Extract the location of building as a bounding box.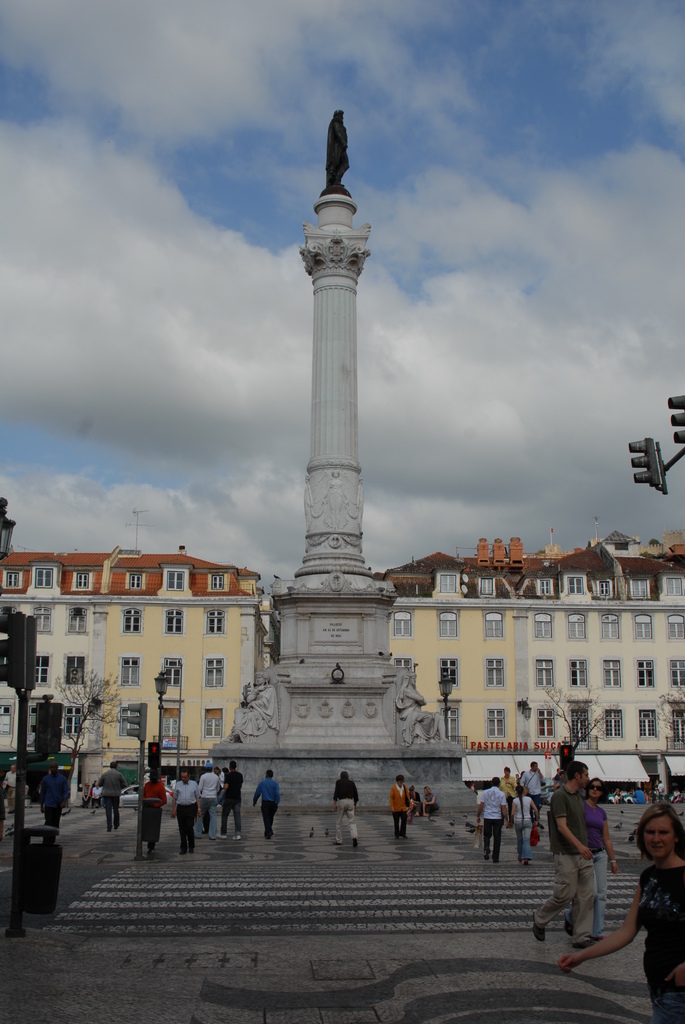
x1=382 y1=540 x2=684 y2=755.
